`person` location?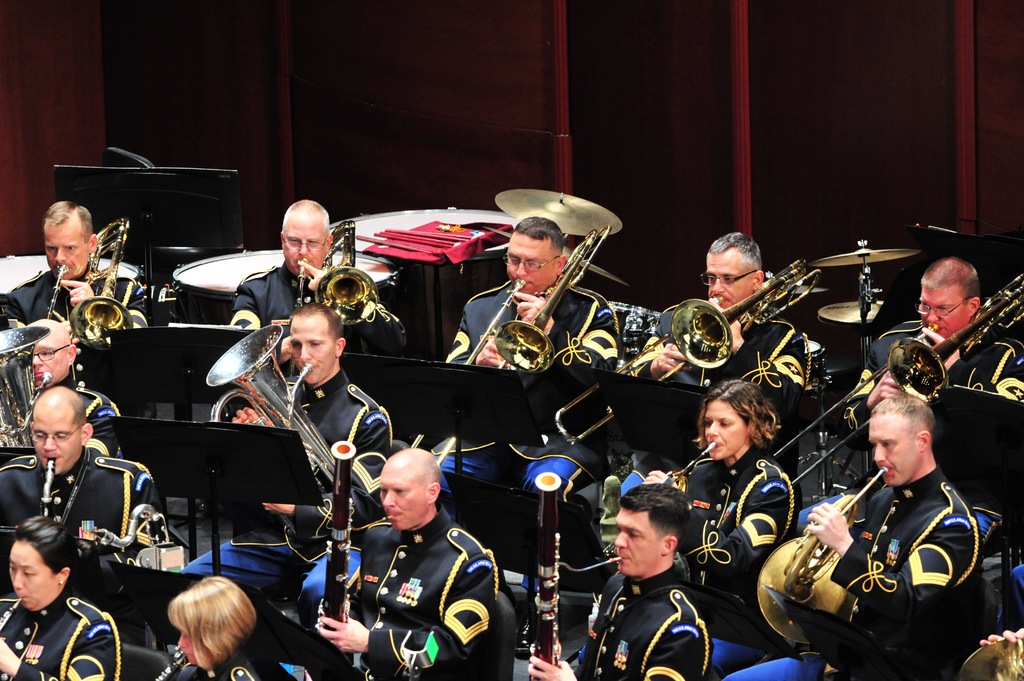
locate(8, 202, 144, 325)
